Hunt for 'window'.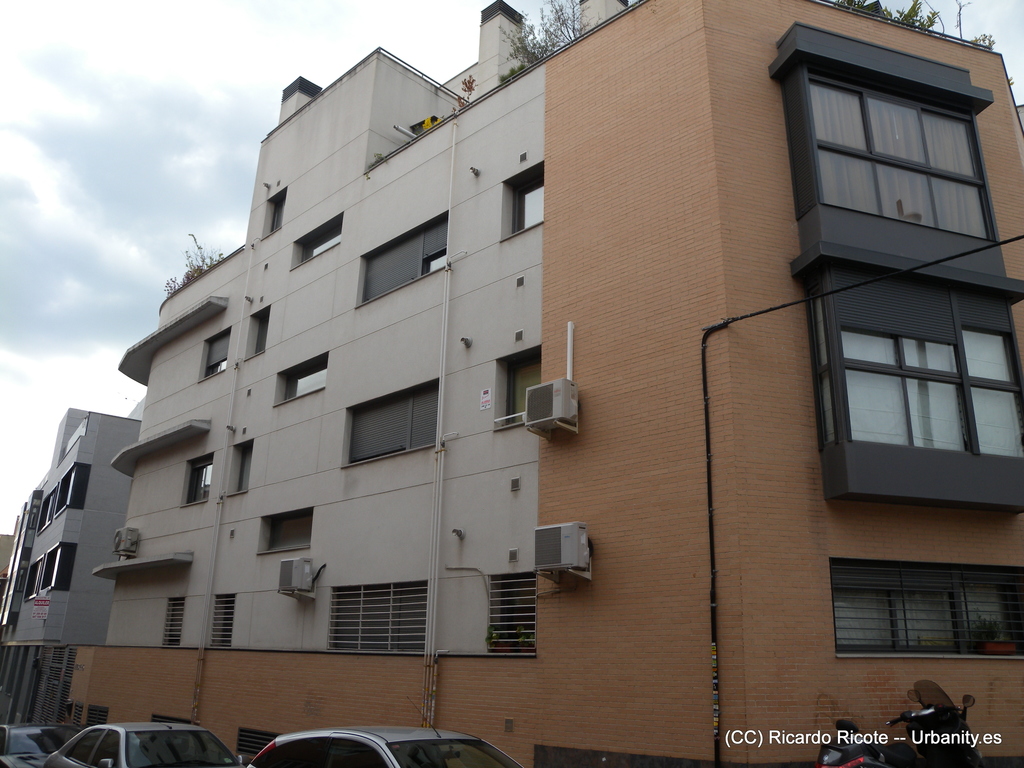
Hunted down at <bbox>826, 553, 1023, 660</bbox>.
